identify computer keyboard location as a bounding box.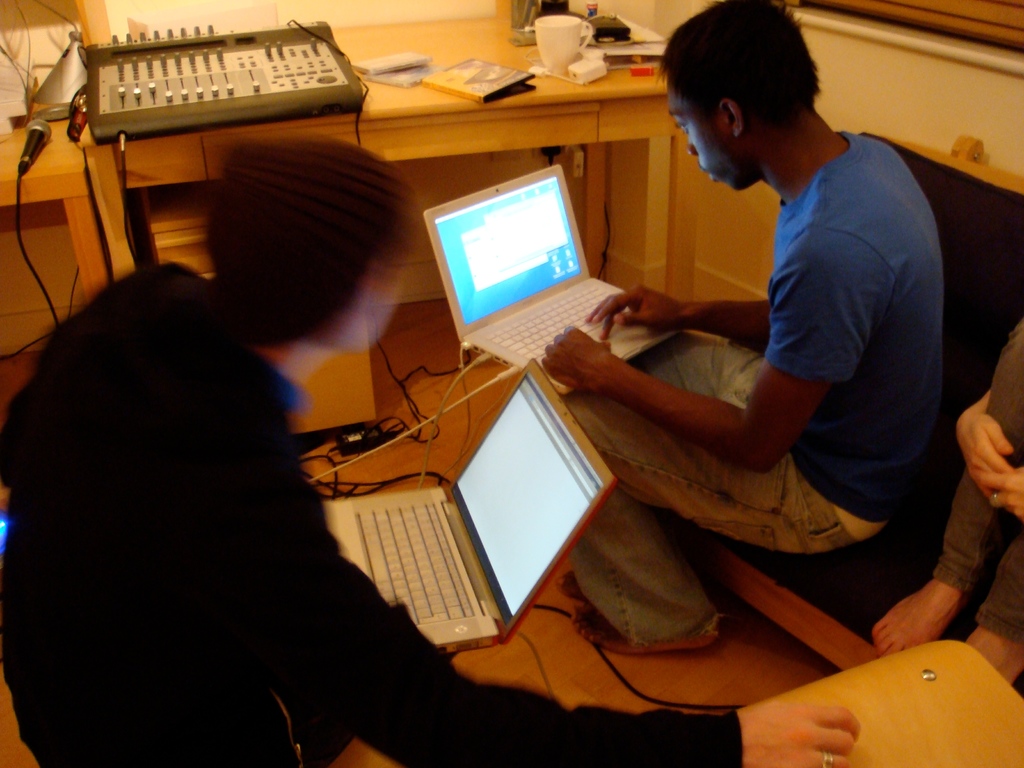
Rect(353, 495, 480, 630).
